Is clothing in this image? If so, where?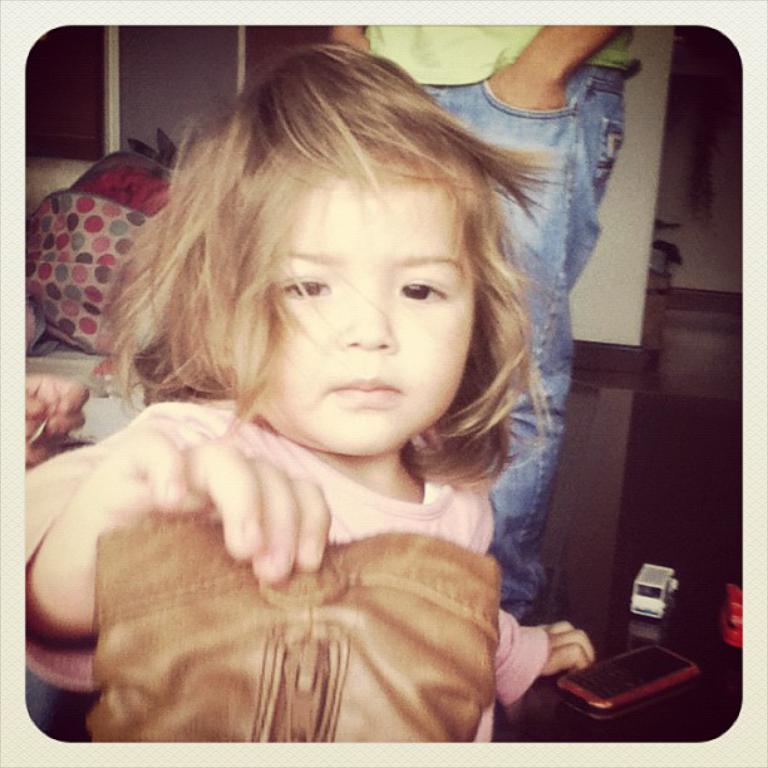
Yes, at region(33, 388, 571, 739).
